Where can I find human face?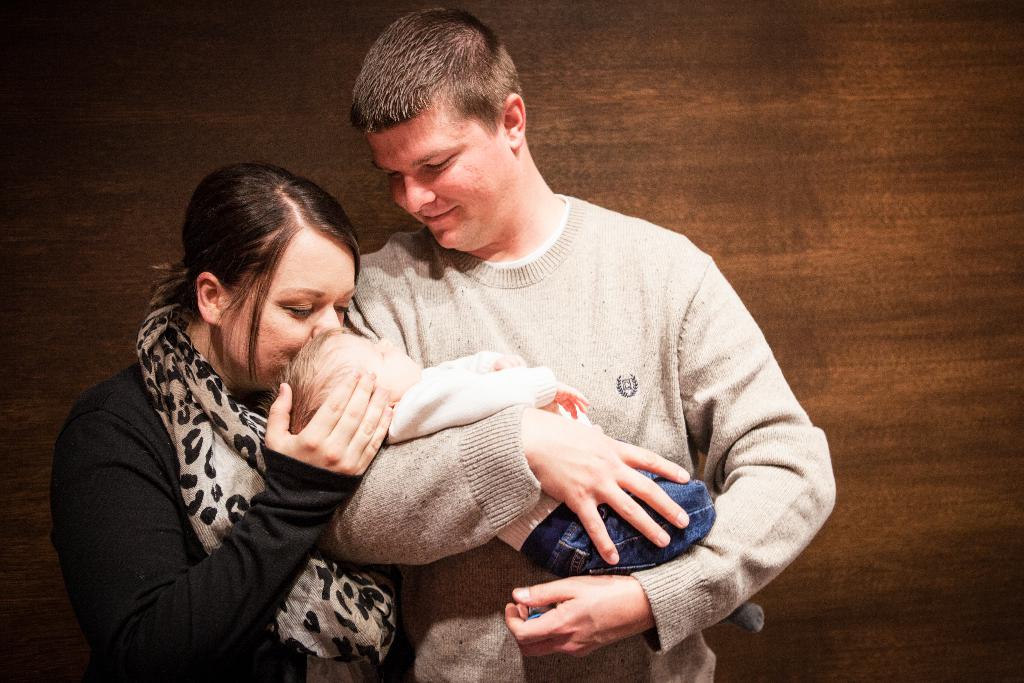
You can find it at 371/105/517/244.
